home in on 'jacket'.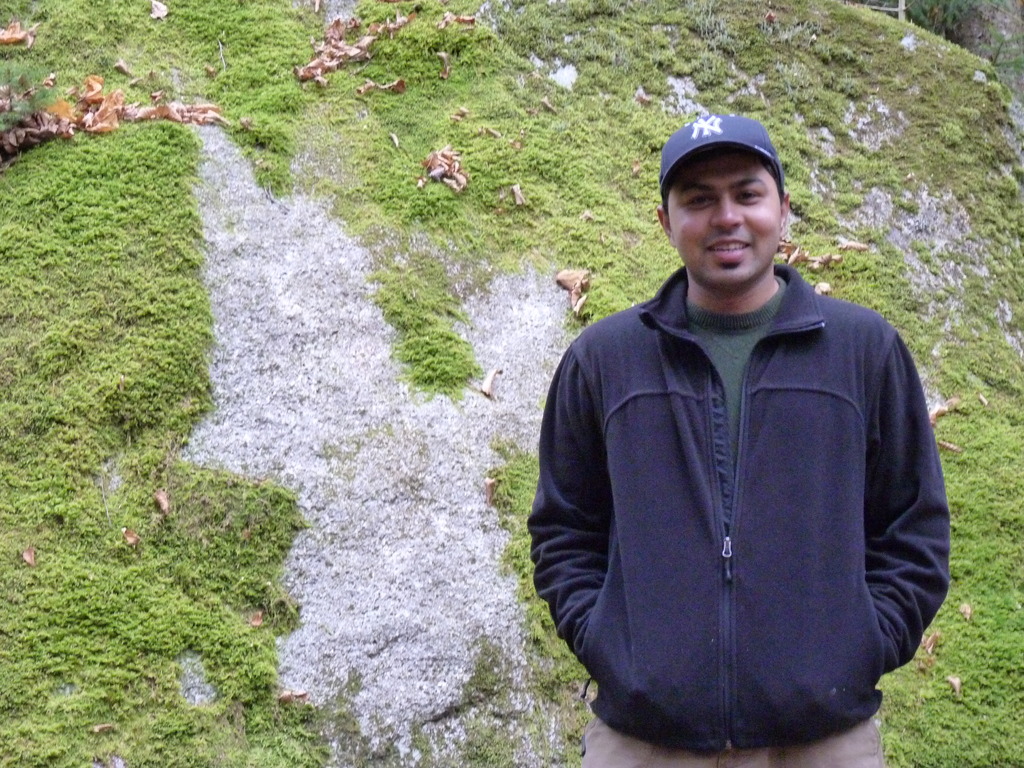
Homed in at [509,259,980,765].
